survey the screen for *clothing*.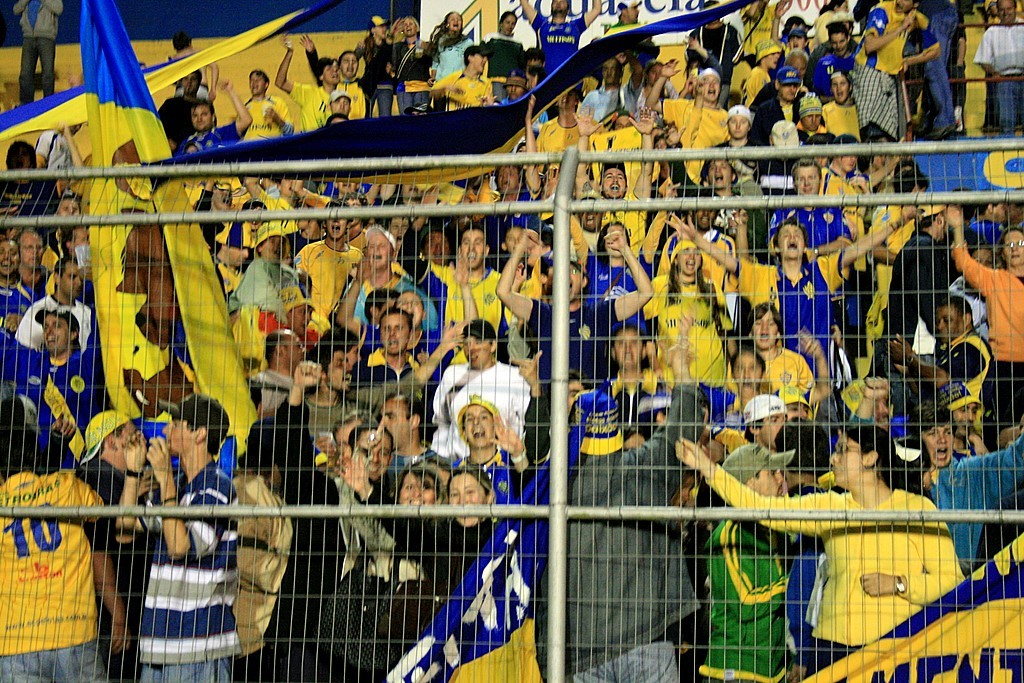
Survey found: (left=911, top=430, right=1023, bottom=571).
